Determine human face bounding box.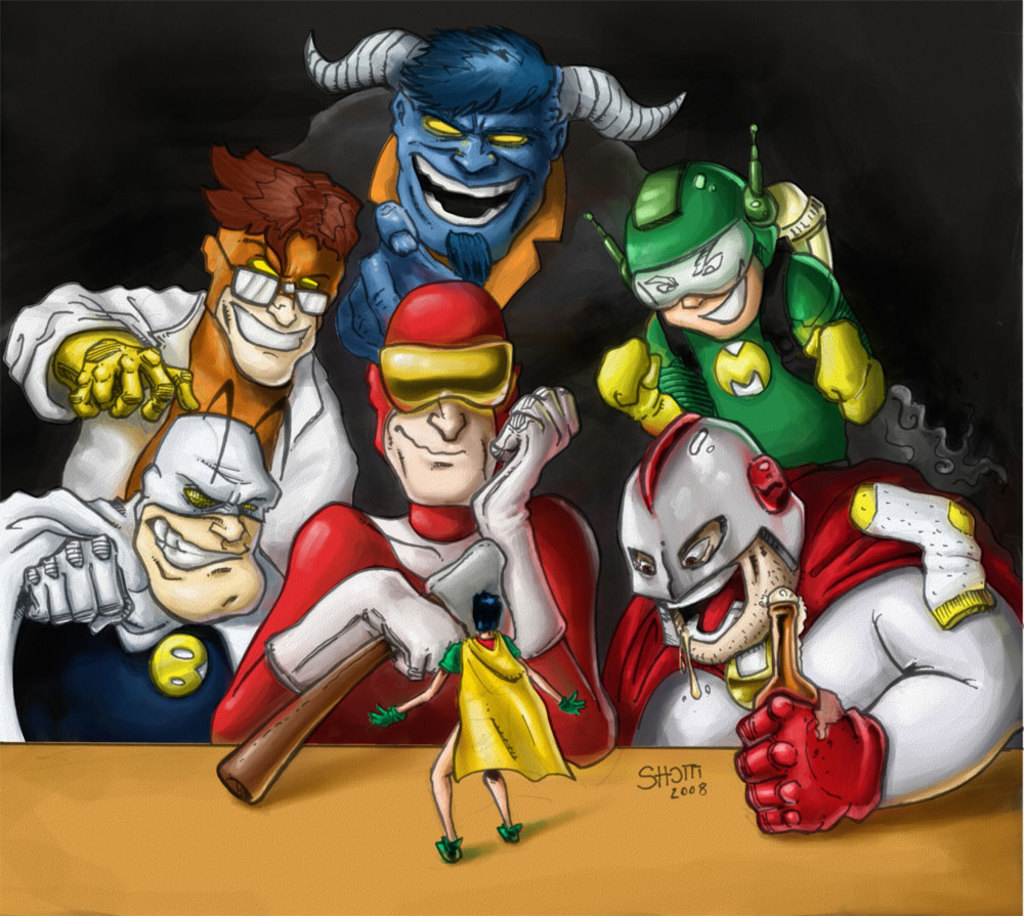
Determined: x1=134, y1=433, x2=264, y2=627.
